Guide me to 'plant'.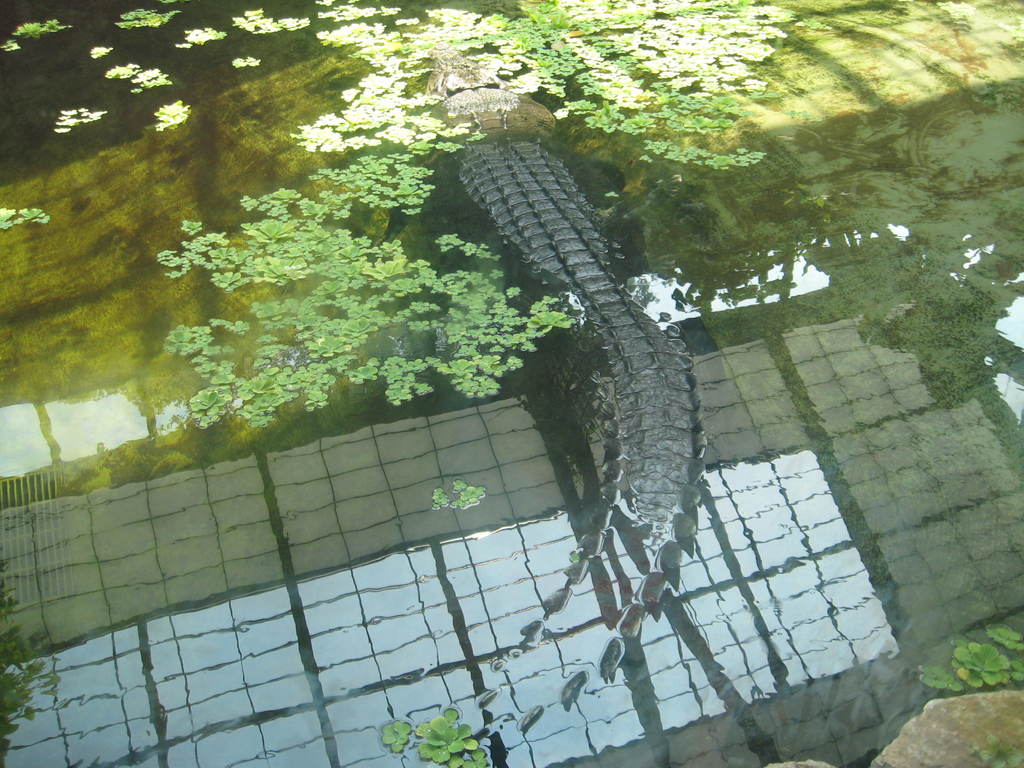
Guidance: box=[911, 625, 1023, 703].
